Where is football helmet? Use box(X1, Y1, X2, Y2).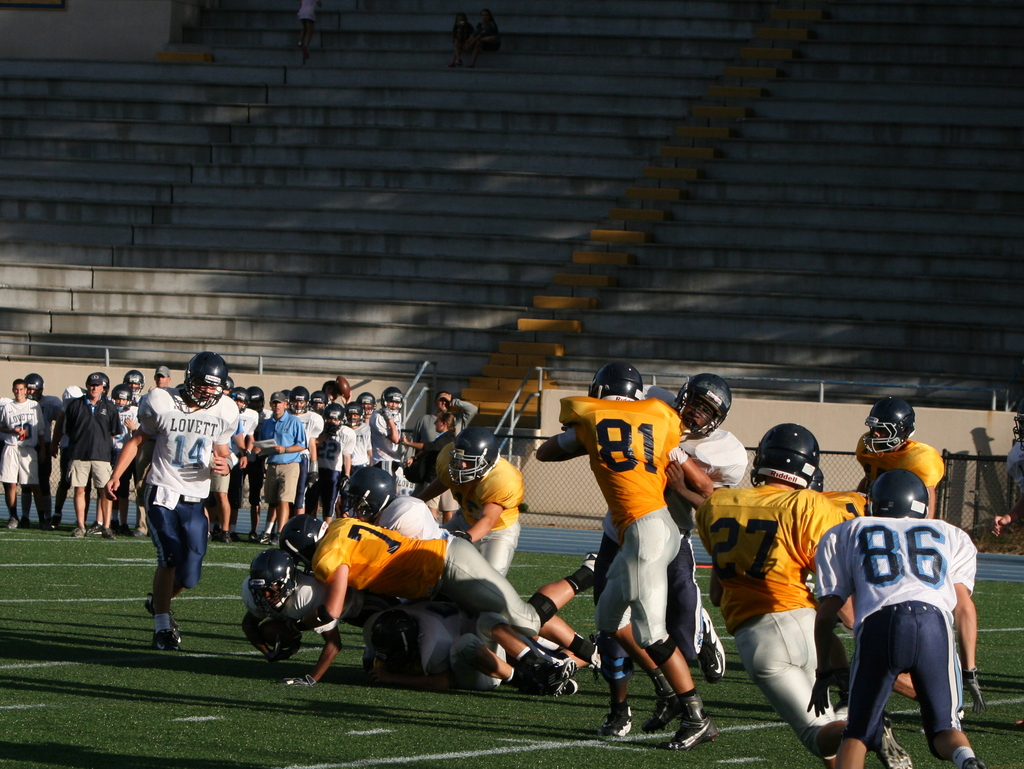
box(344, 402, 363, 422).
